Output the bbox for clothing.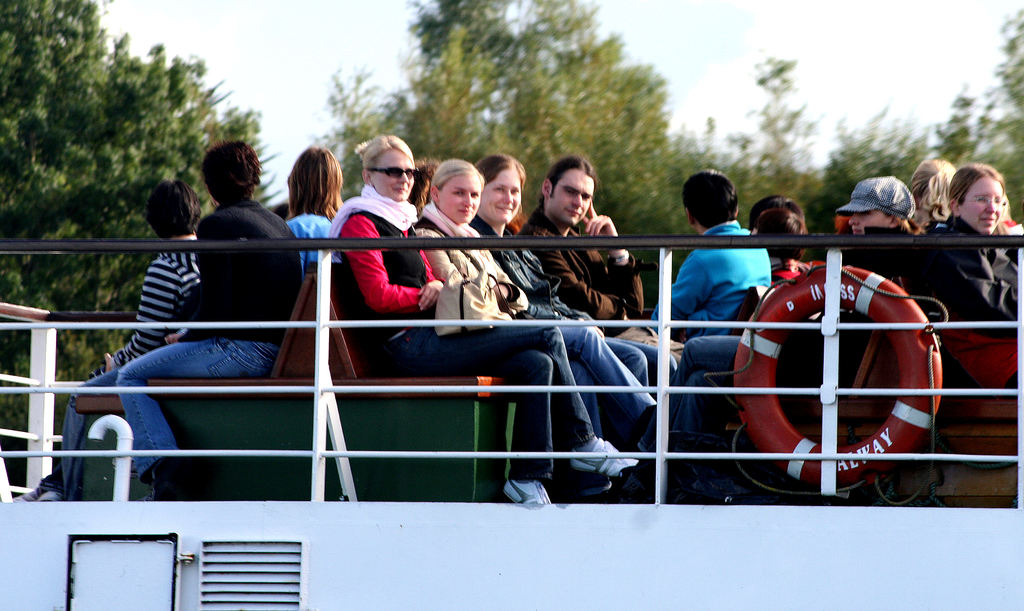
<bbox>817, 210, 893, 268</bbox>.
